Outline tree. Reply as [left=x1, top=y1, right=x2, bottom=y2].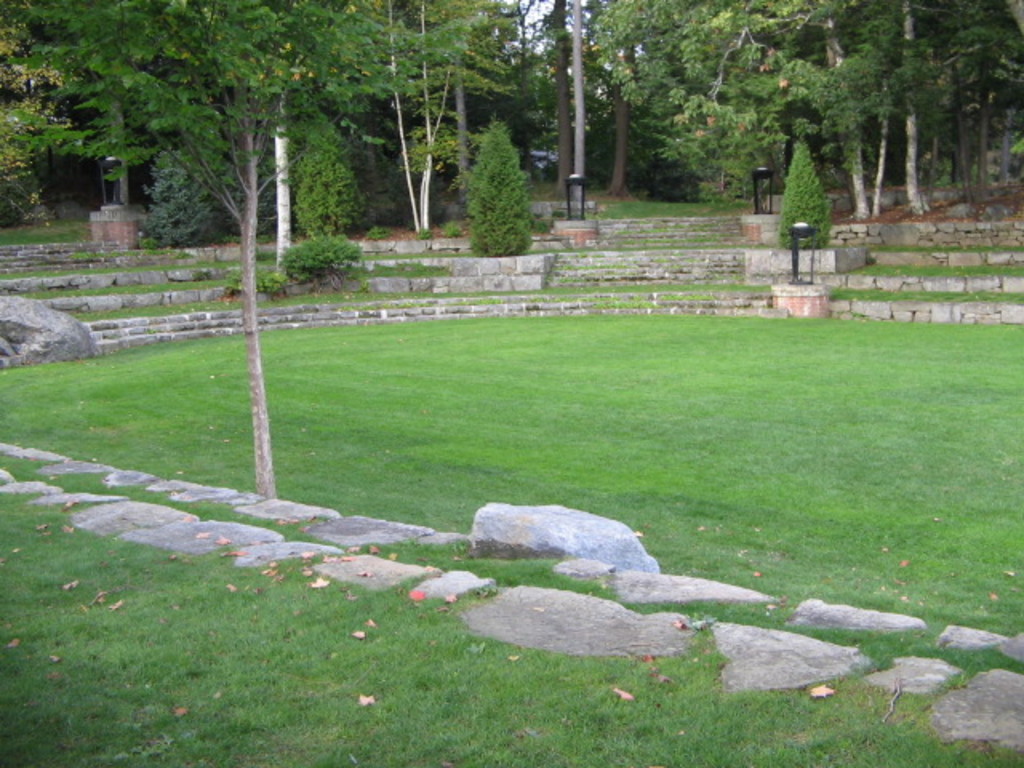
[left=144, top=146, right=218, bottom=250].
